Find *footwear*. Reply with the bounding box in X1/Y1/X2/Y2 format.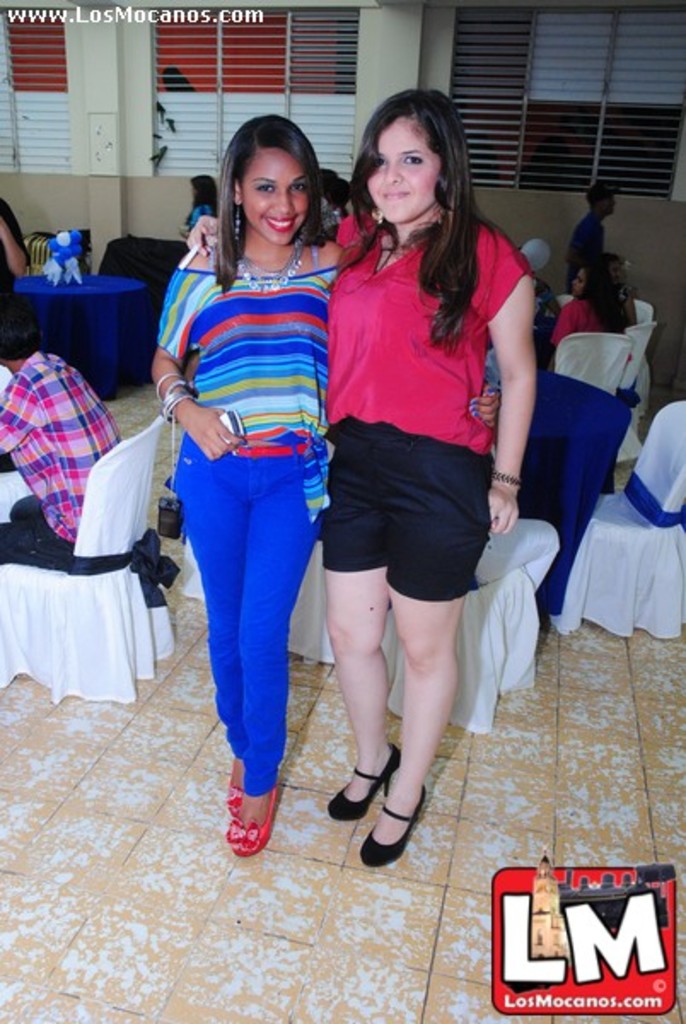
329/748/398/817.
